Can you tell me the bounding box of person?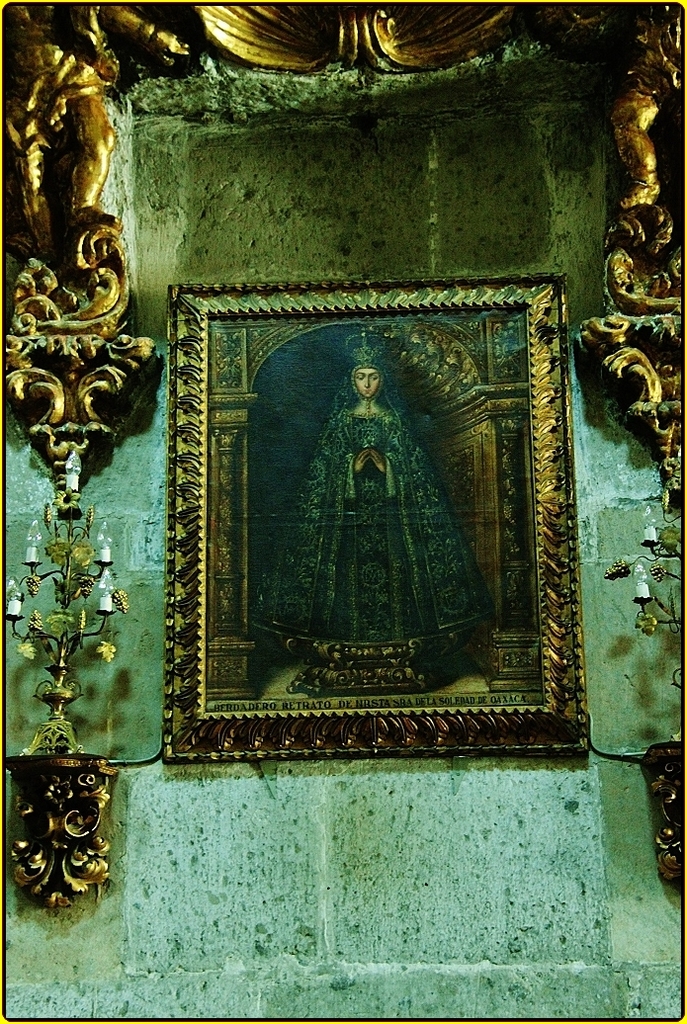
crop(252, 331, 489, 653).
